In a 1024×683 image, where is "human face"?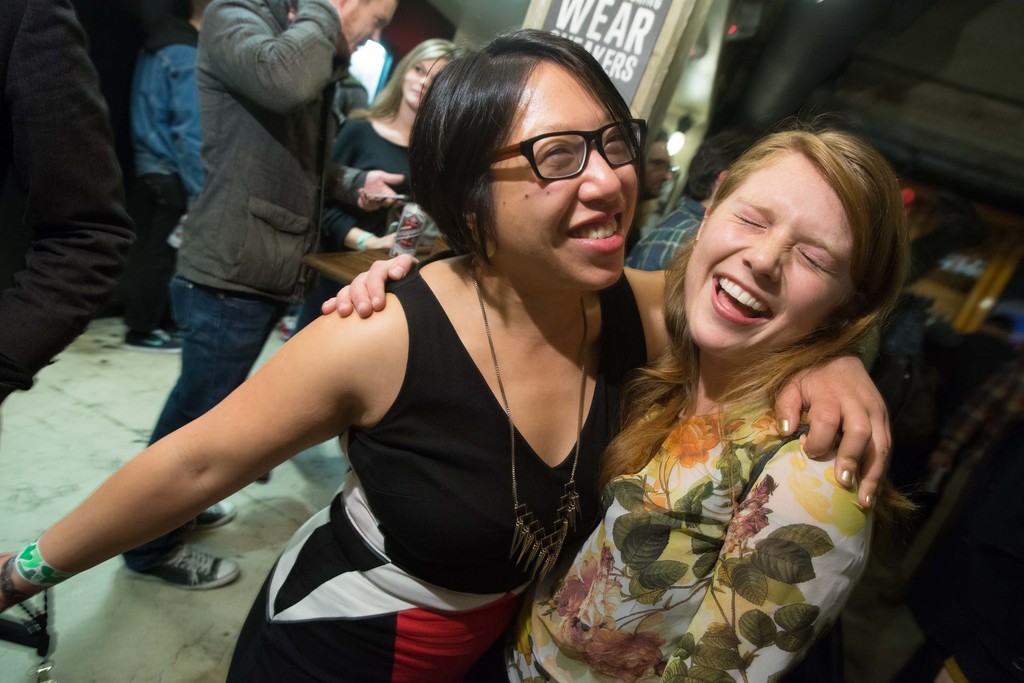
box(641, 140, 673, 198).
